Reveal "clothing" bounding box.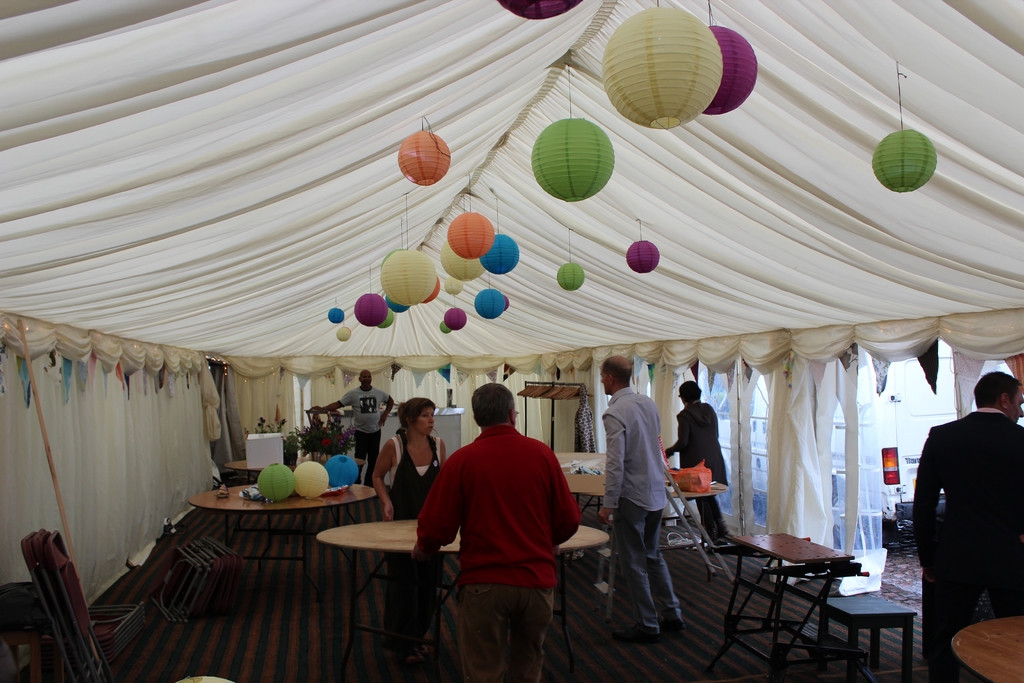
Revealed: x1=386 y1=435 x2=441 y2=522.
